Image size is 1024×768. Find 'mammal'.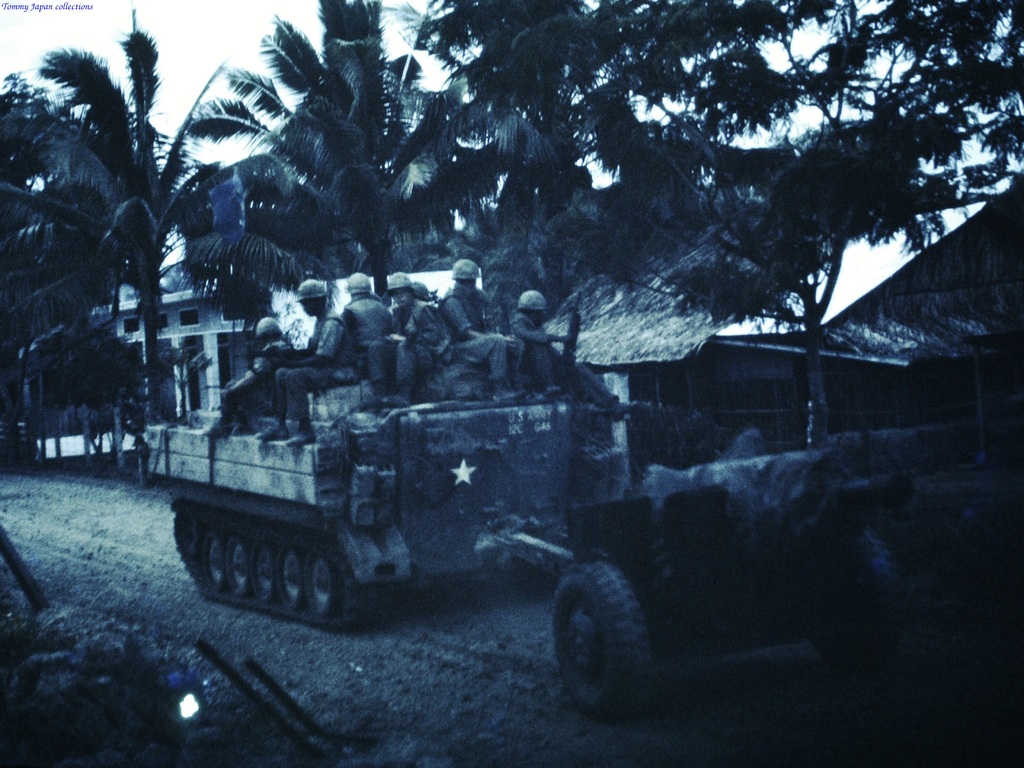
crop(506, 287, 623, 415).
